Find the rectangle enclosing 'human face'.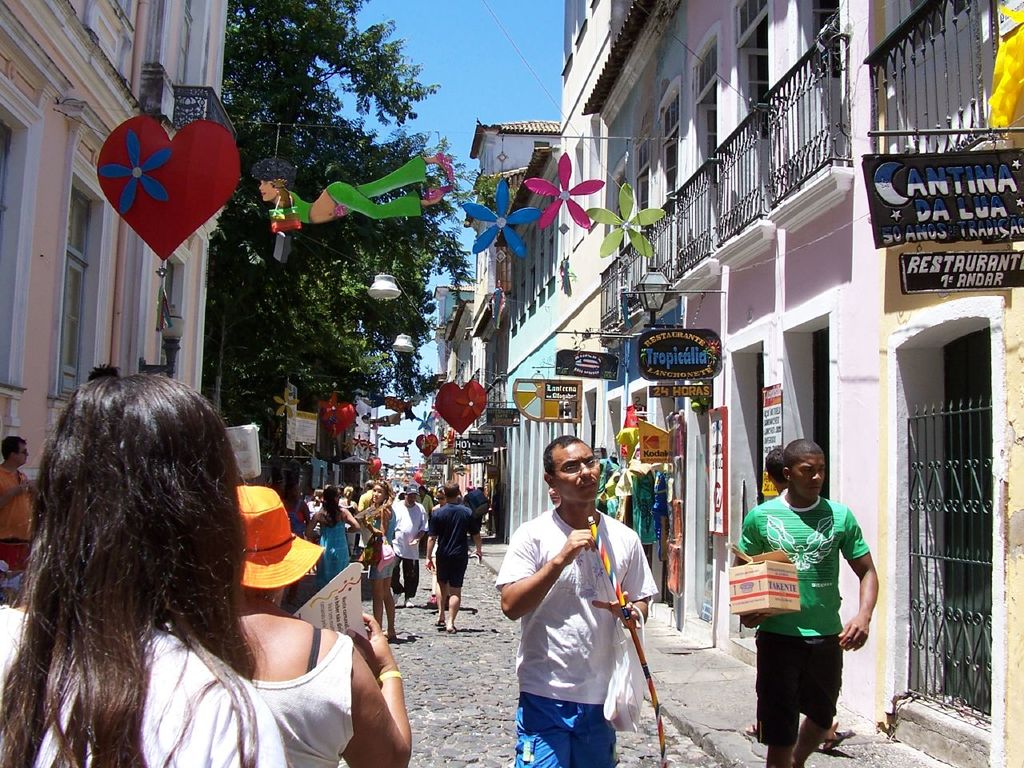
554,442,602,505.
